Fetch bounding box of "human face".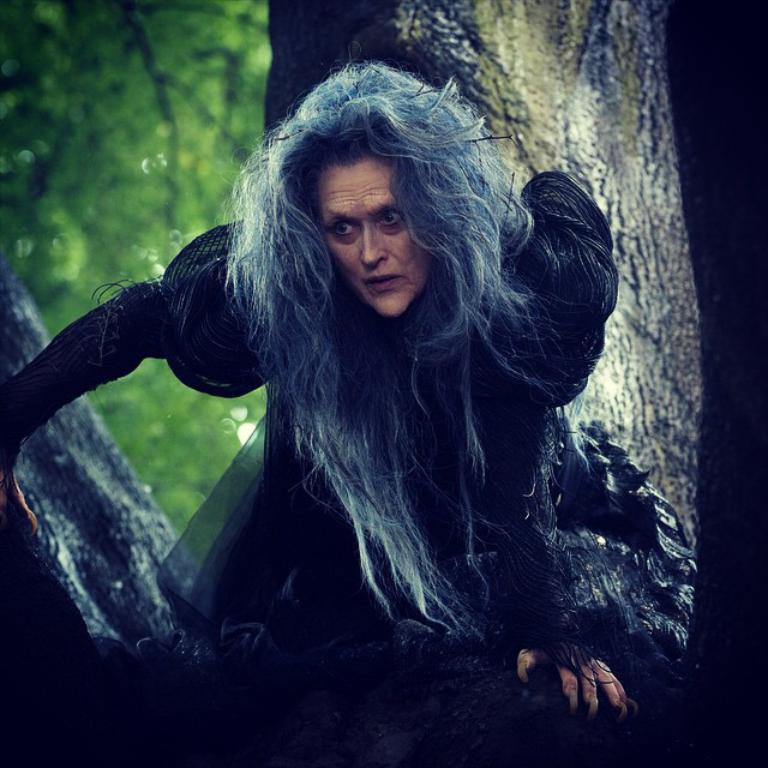
Bbox: <bbox>316, 161, 442, 320</bbox>.
